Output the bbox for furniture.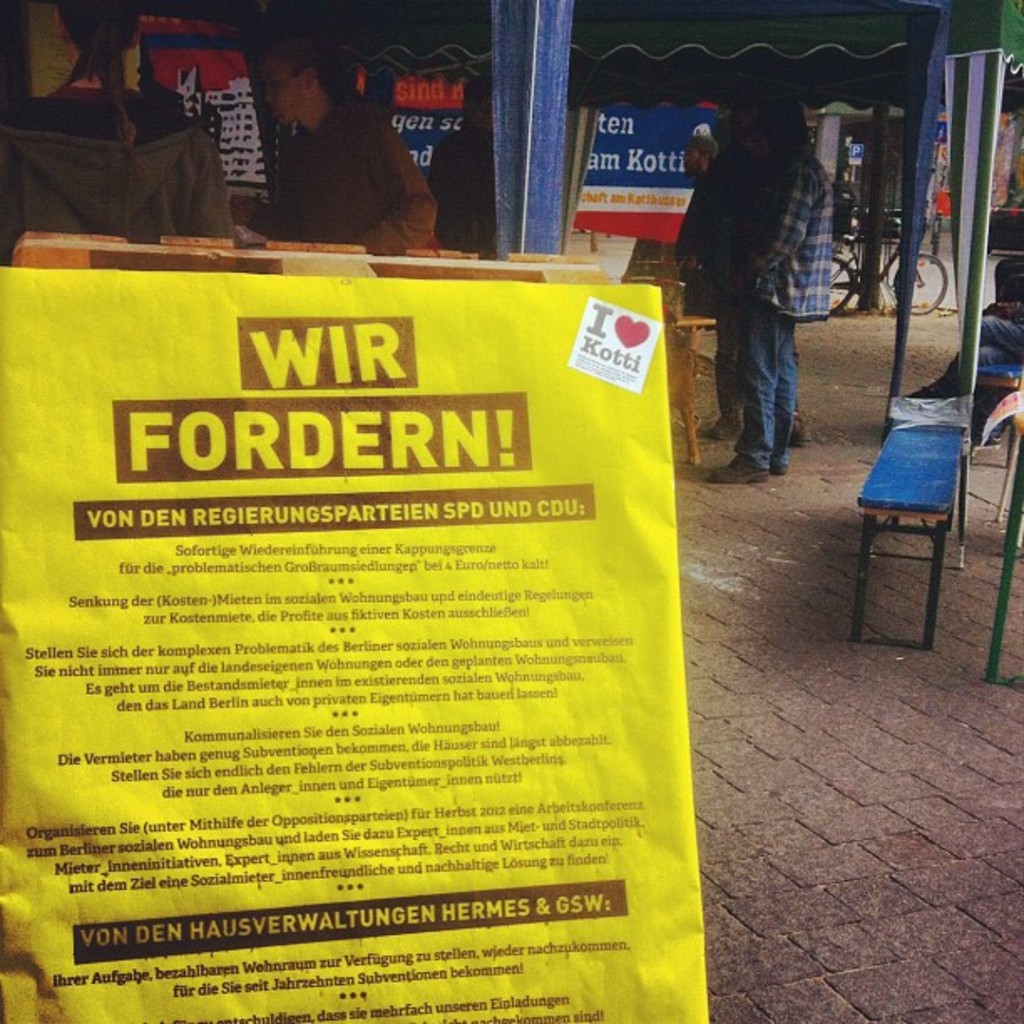
(x1=845, y1=410, x2=969, y2=653).
